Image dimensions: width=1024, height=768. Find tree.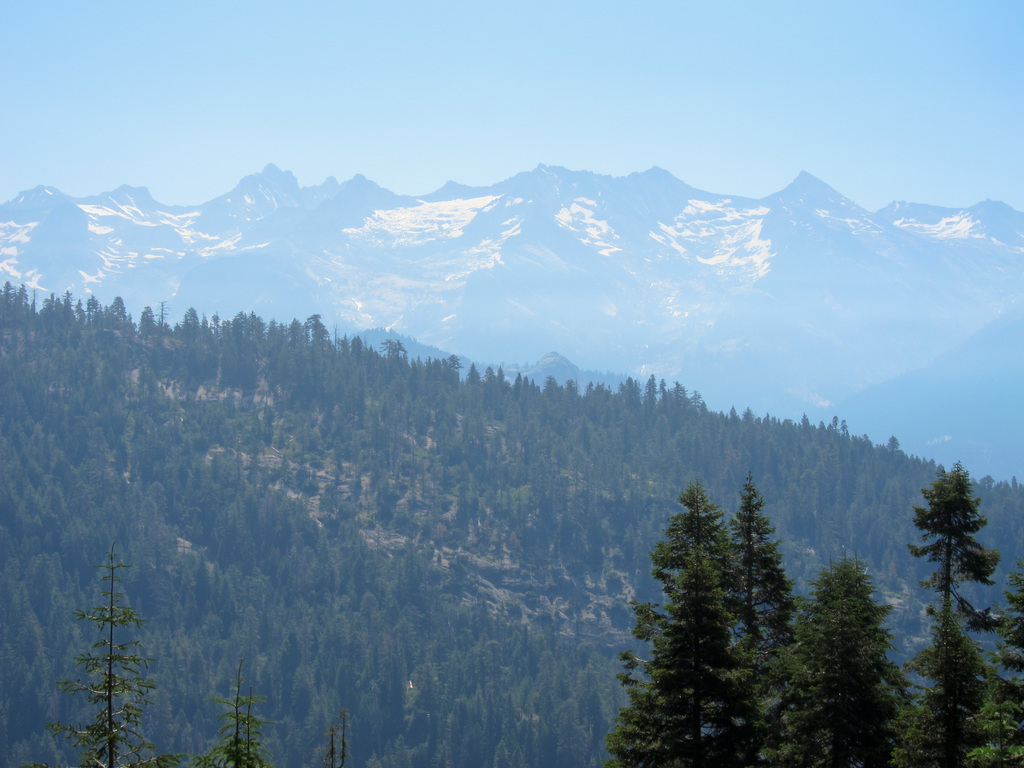
box(324, 711, 356, 764).
